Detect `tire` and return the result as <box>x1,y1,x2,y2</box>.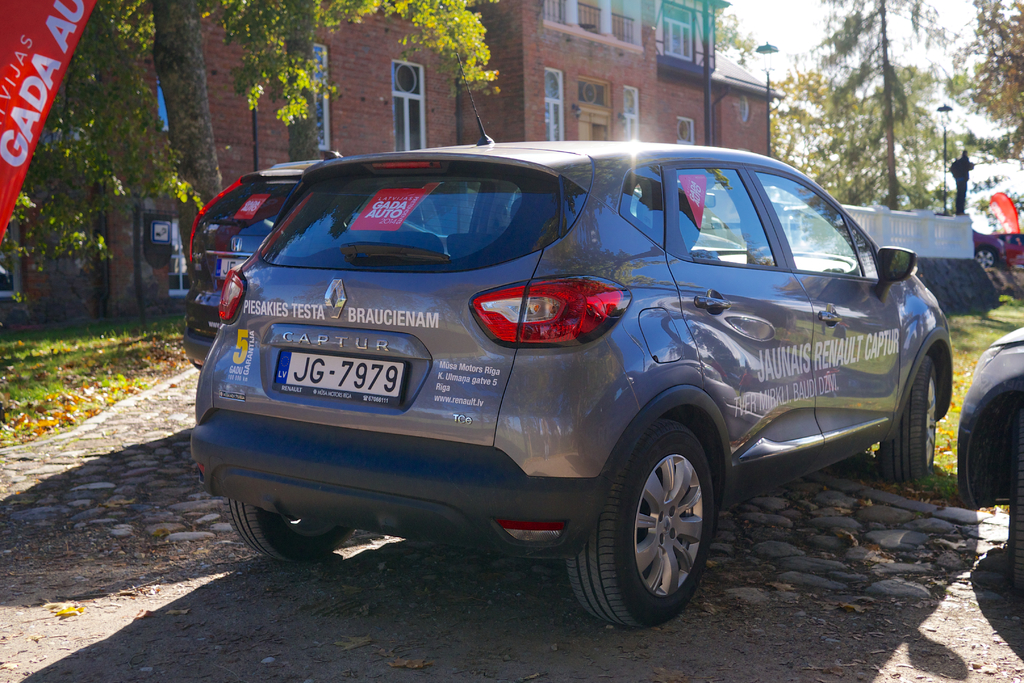
<box>225,497,355,566</box>.
